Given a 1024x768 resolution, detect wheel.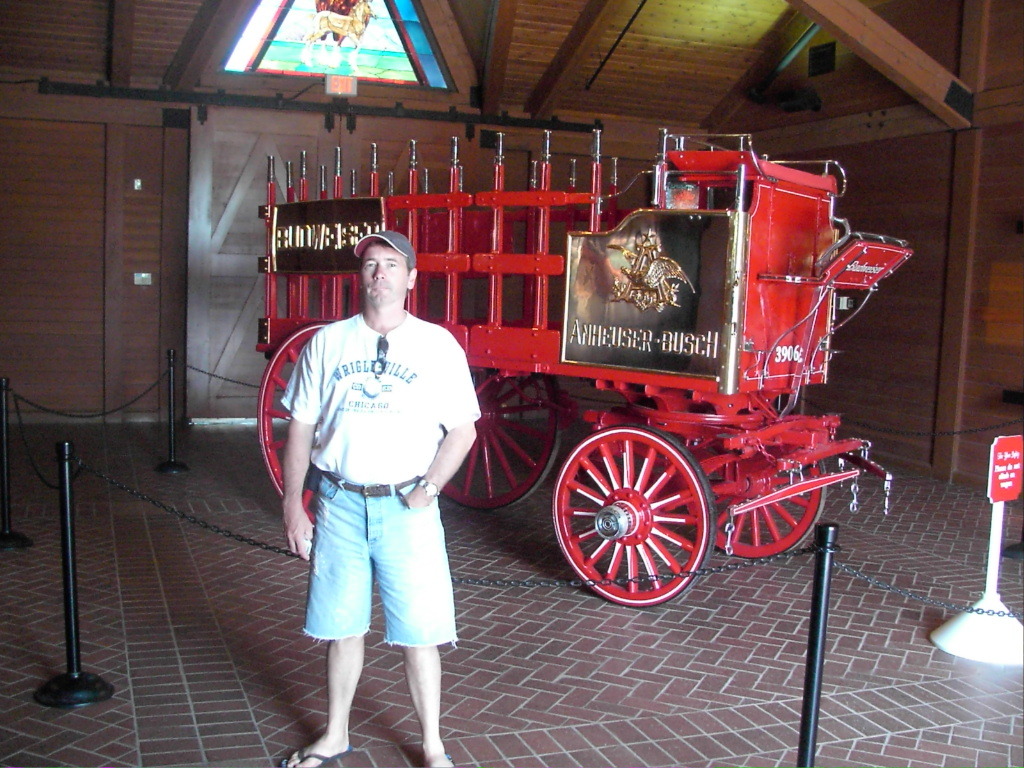
437 368 560 517.
